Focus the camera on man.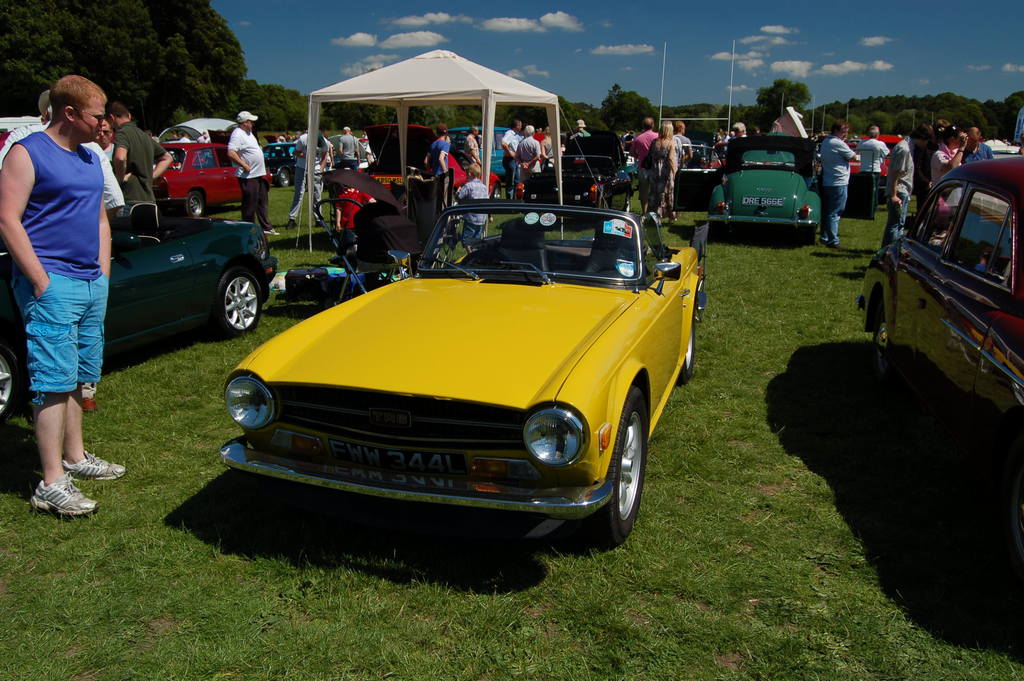
Focus region: x1=930 y1=131 x2=971 y2=220.
